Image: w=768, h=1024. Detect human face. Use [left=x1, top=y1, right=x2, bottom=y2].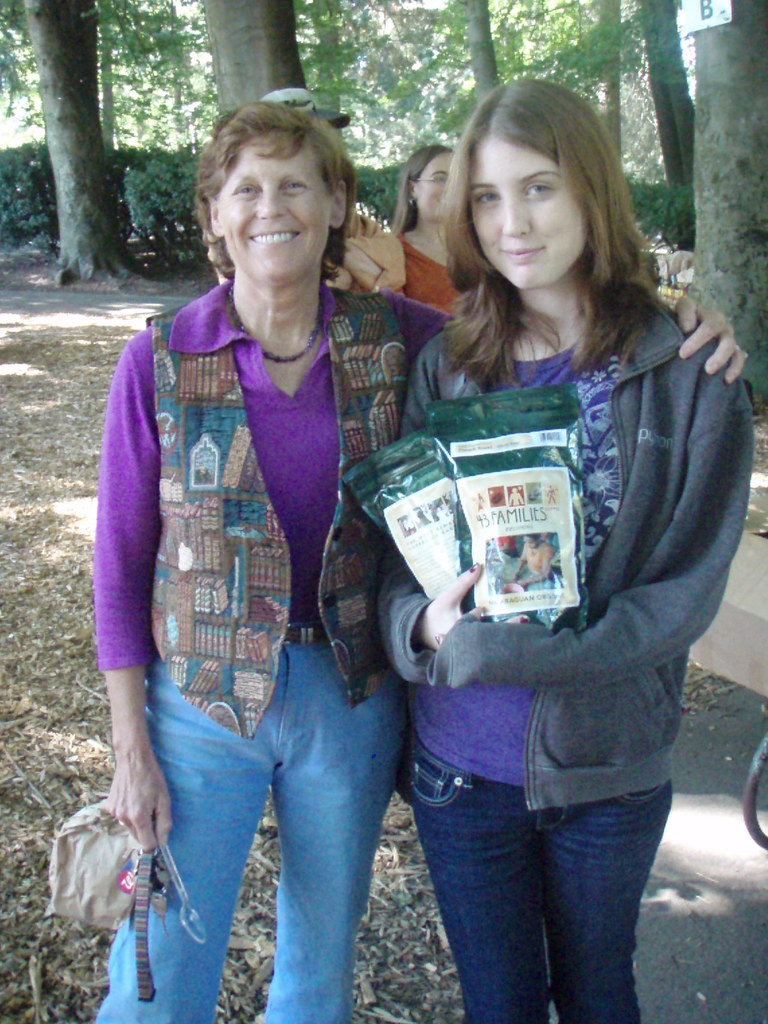
[left=415, top=153, right=457, bottom=211].
